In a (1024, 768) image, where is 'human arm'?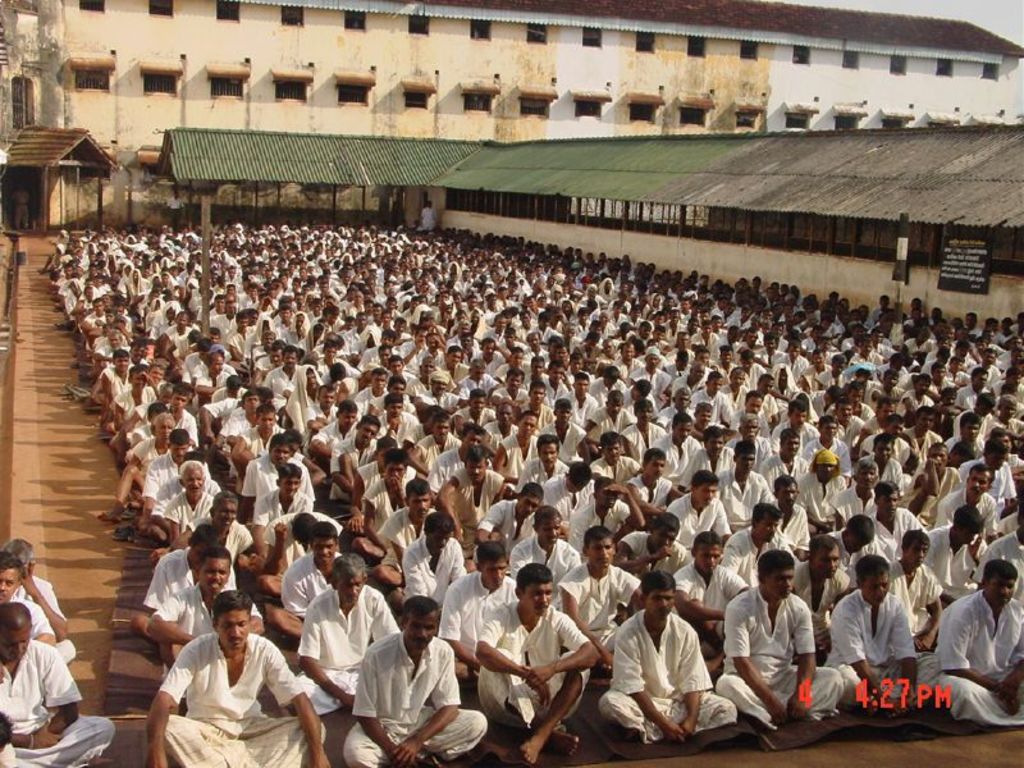
443/535/472/584.
